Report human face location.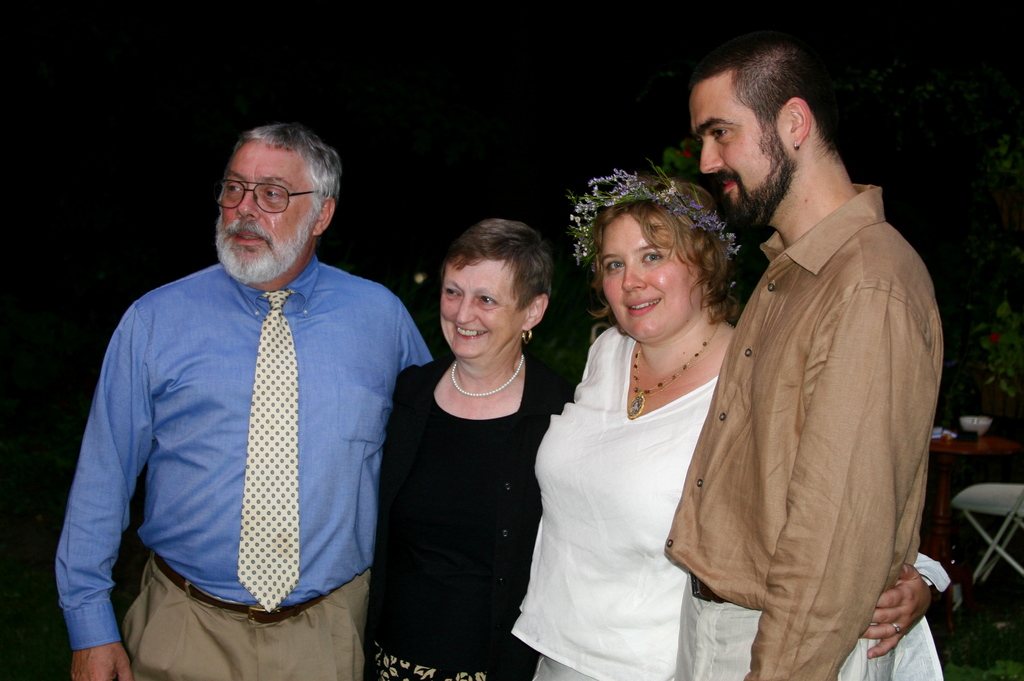
Report: [601,216,693,338].
